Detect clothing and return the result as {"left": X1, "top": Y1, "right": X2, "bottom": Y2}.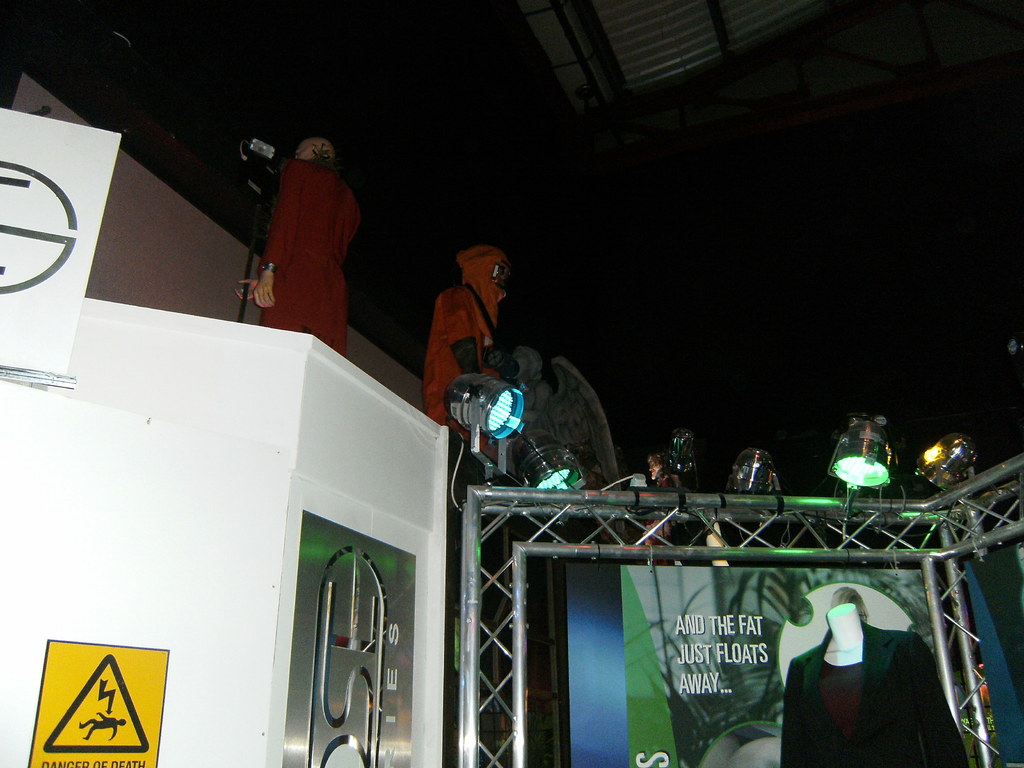
{"left": 772, "top": 616, "right": 969, "bottom": 767}.
